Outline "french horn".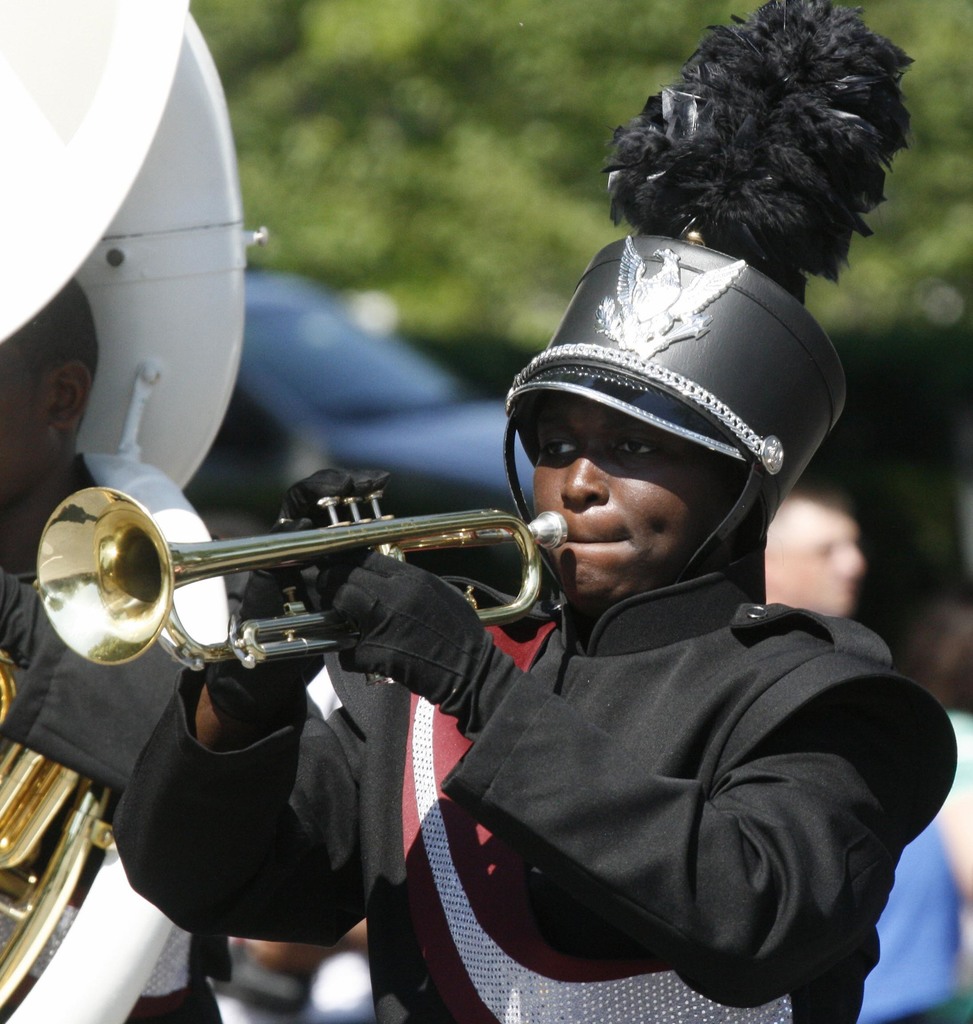
Outline: box(7, 460, 486, 661).
